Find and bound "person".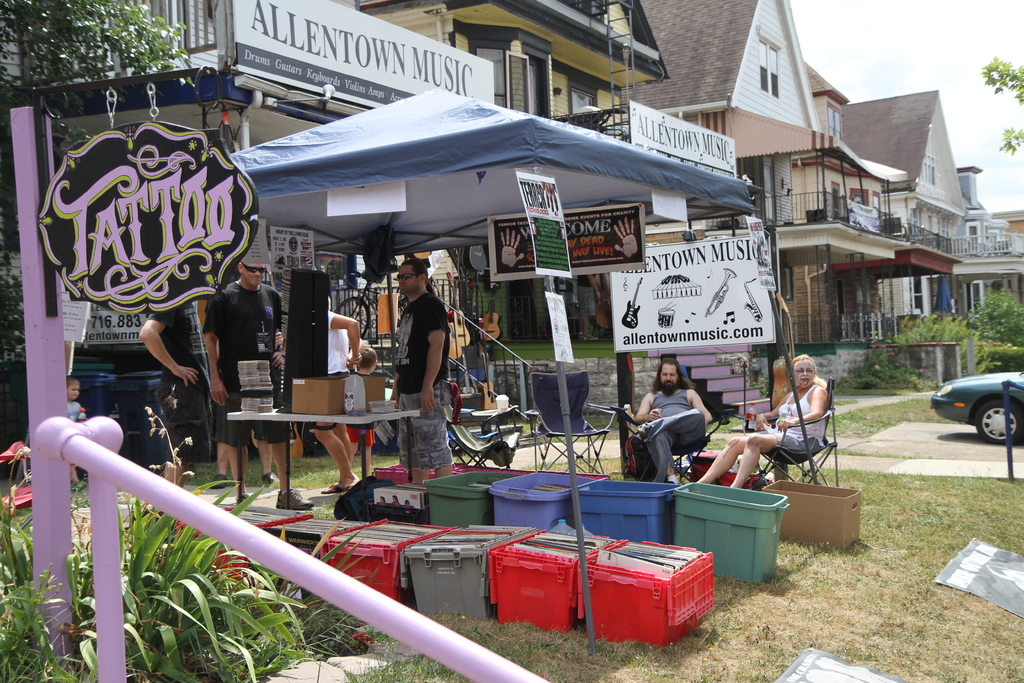
Bound: (x1=661, y1=357, x2=828, y2=487).
